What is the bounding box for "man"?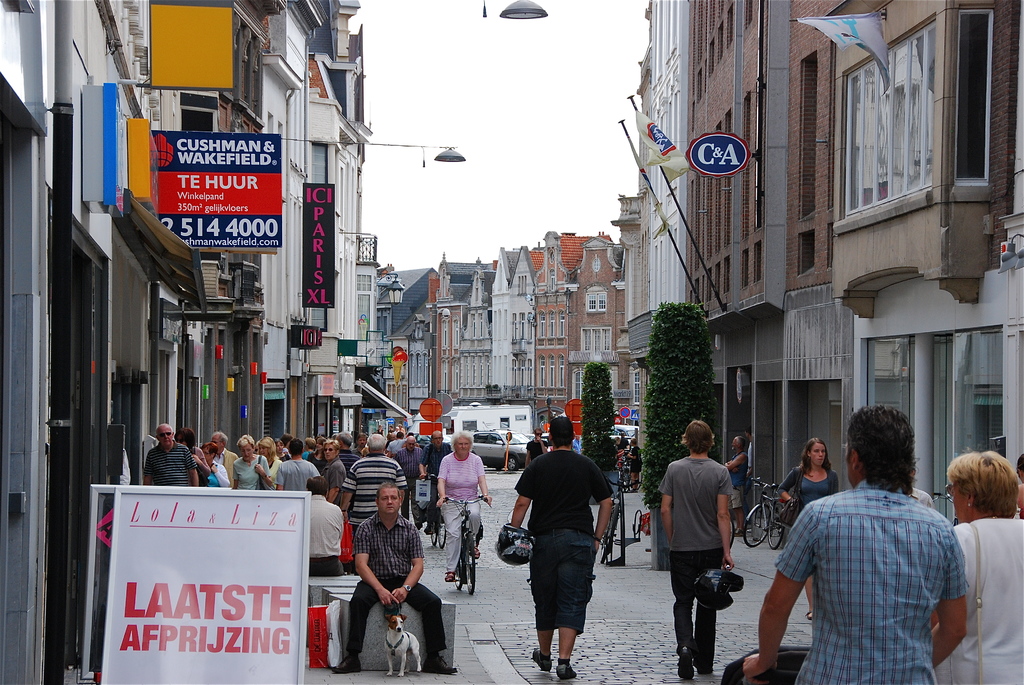
region(268, 441, 322, 492).
